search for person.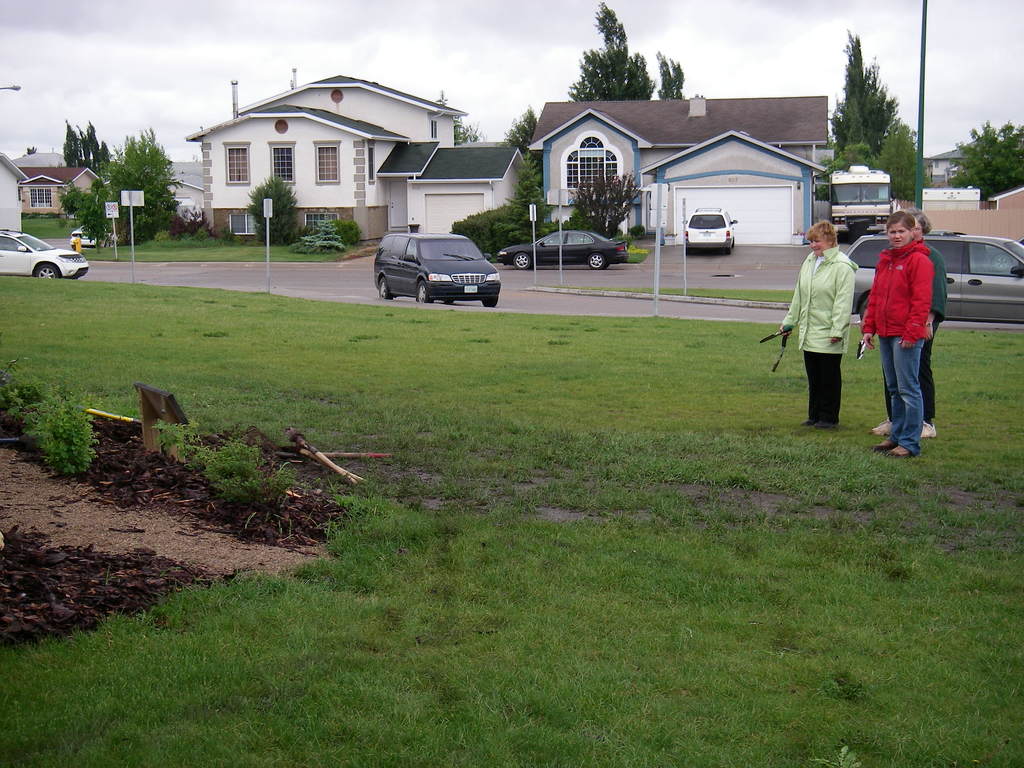
Found at (left=859, top=212, right=936, bottom=460).
